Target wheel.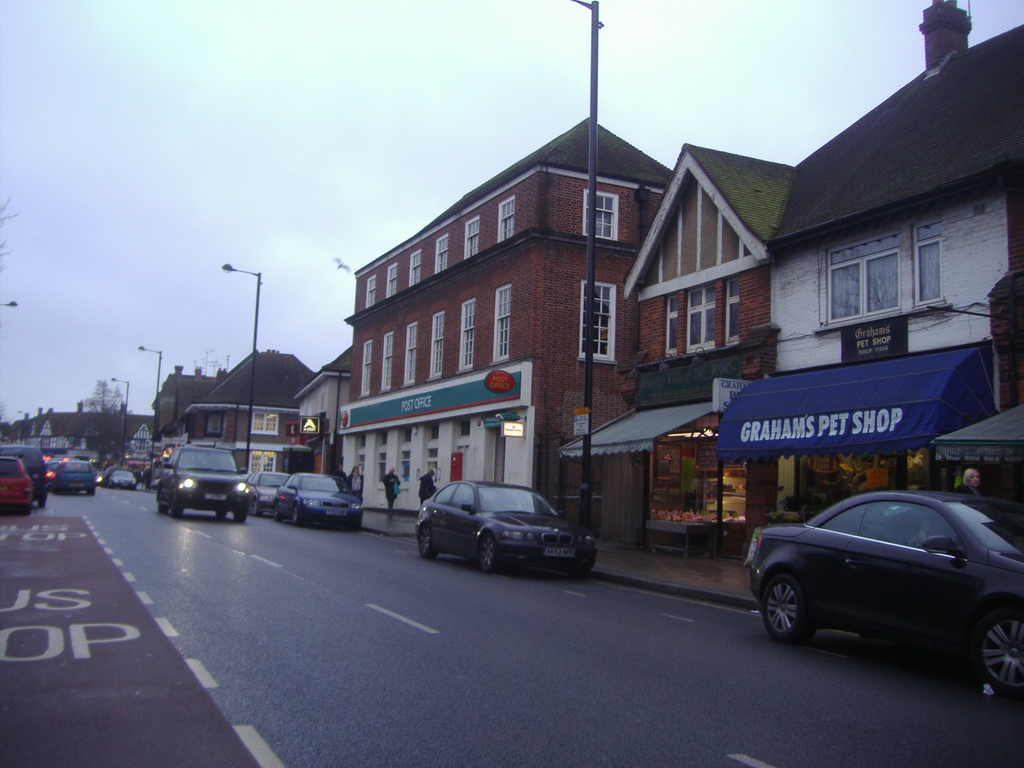
Target region: <region>38, 497, 47, 508</region>.
